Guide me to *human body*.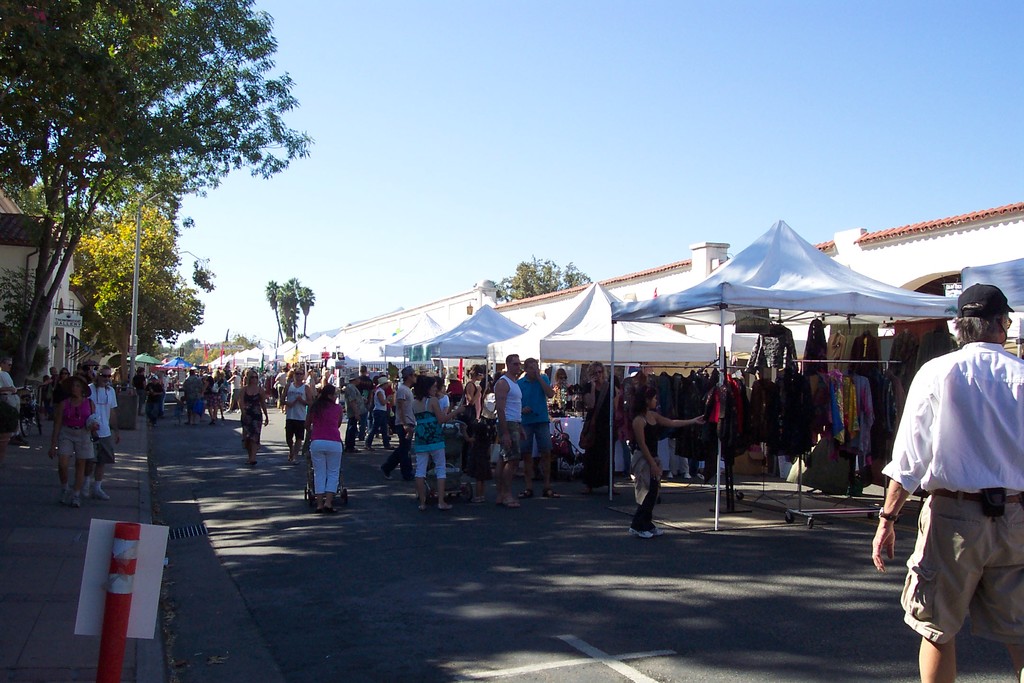
Guidance: rect(305, 379, 343, 508).
